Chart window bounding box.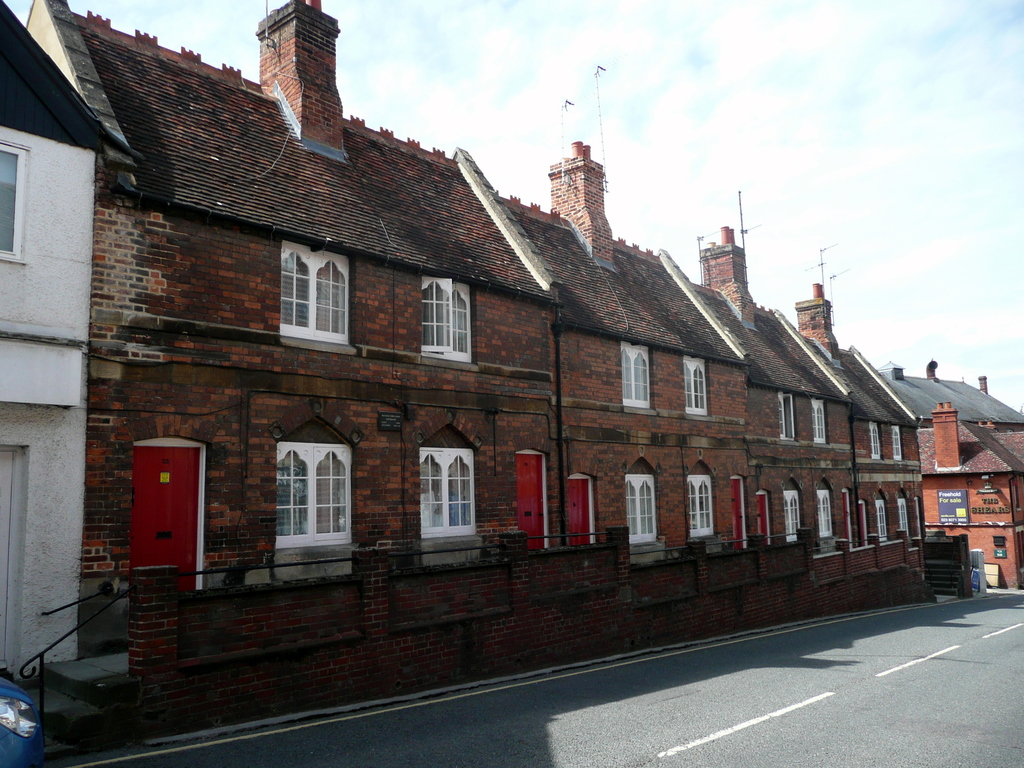
Charted: 727,477,747,550.
